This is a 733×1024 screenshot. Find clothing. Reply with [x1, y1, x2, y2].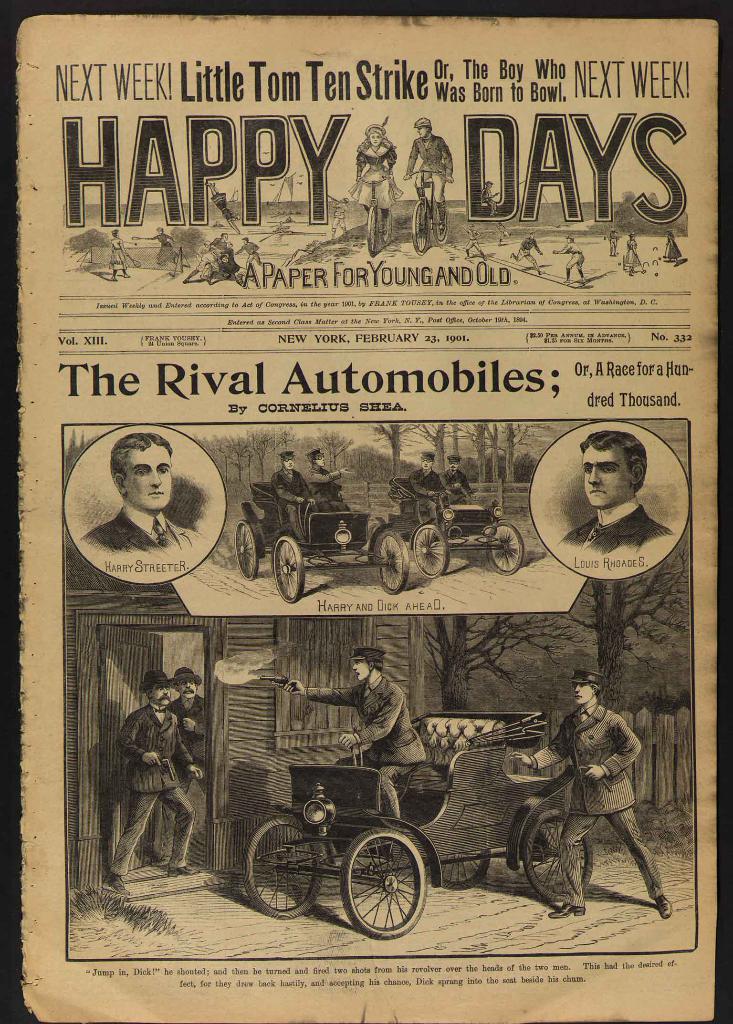
[304, 674, 426, 816].
